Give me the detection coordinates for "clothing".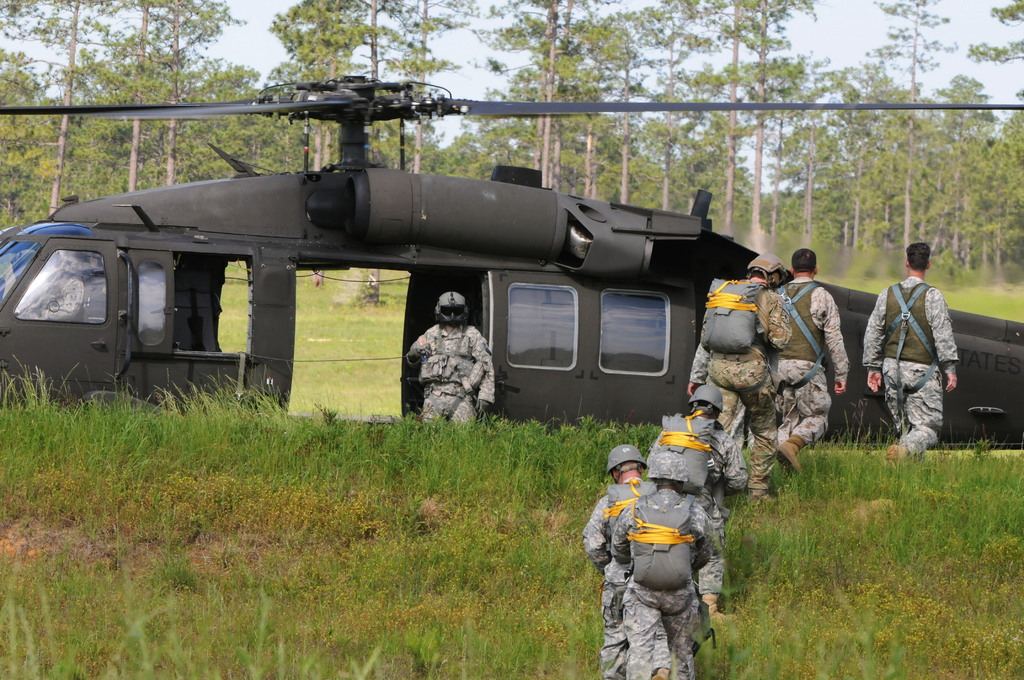
bbox=(612, 489, 721, 679).
